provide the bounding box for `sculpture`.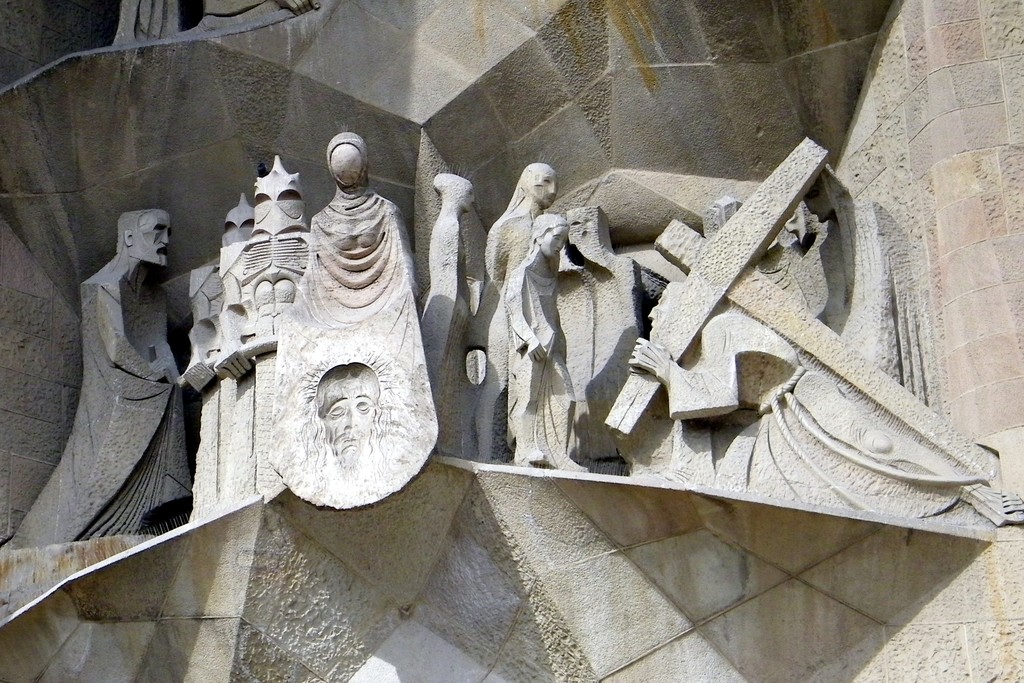
box(500, 213, 597, 473).
